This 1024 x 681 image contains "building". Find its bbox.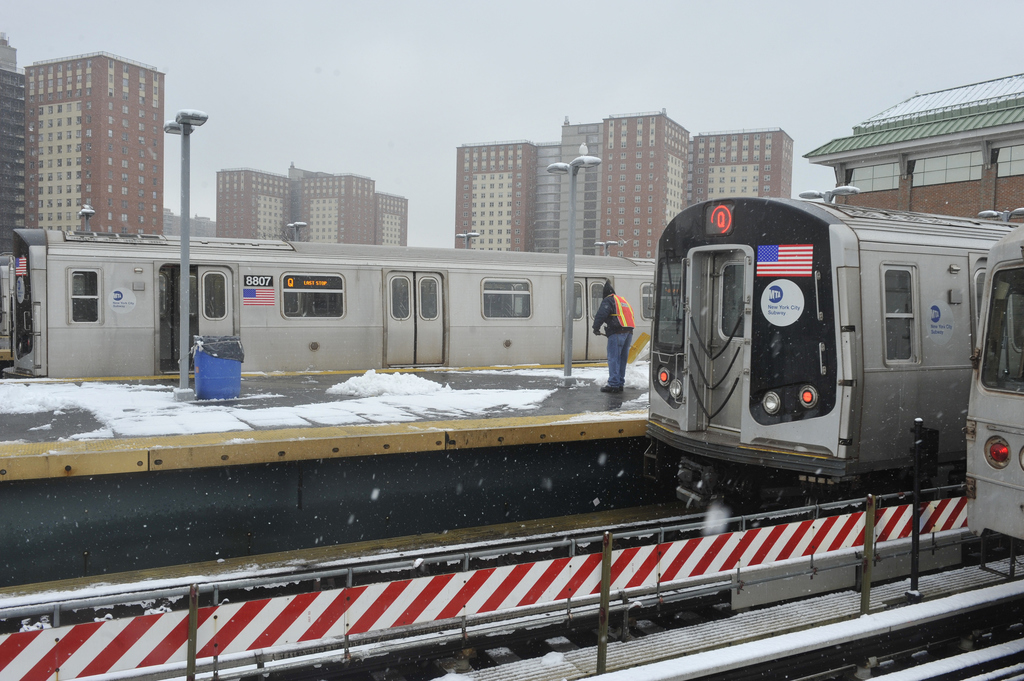
(x1=806, y1=77, x2=1023, y2=223).
